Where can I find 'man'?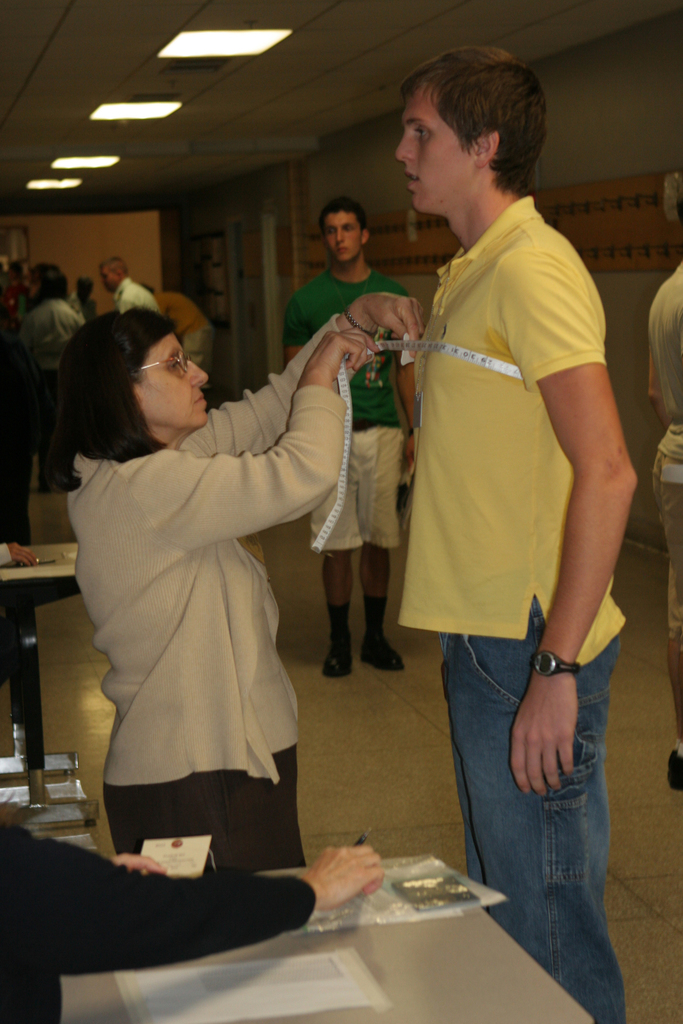
You can find it at {"x1": 97, "y1": 242, "x2": 161, "y2": 333}.
